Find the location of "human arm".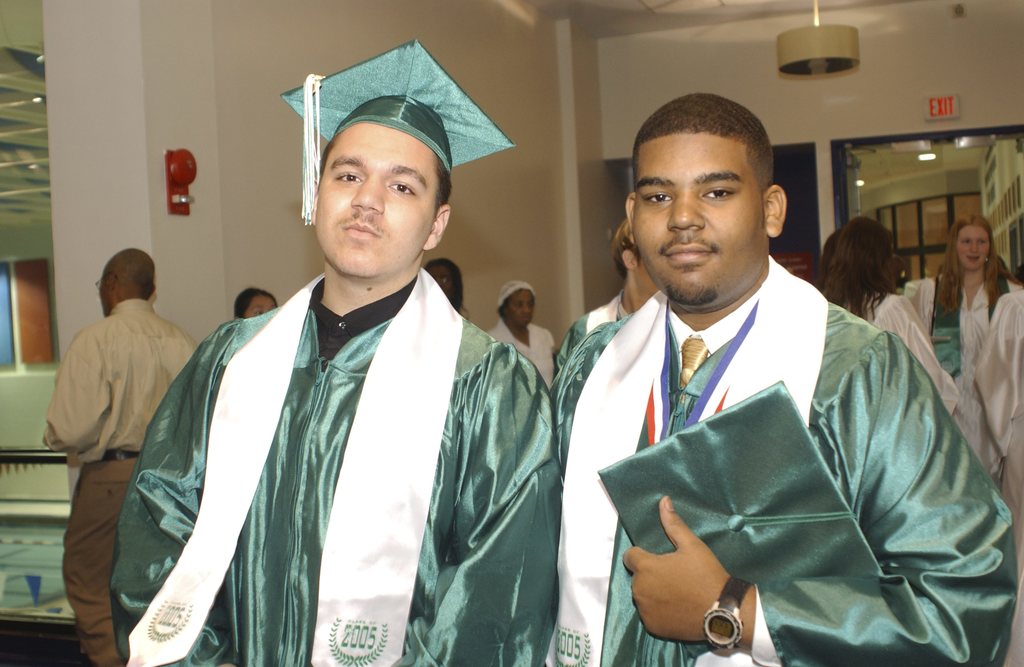
Location: <region>879, 287, 961, 415</region>.
